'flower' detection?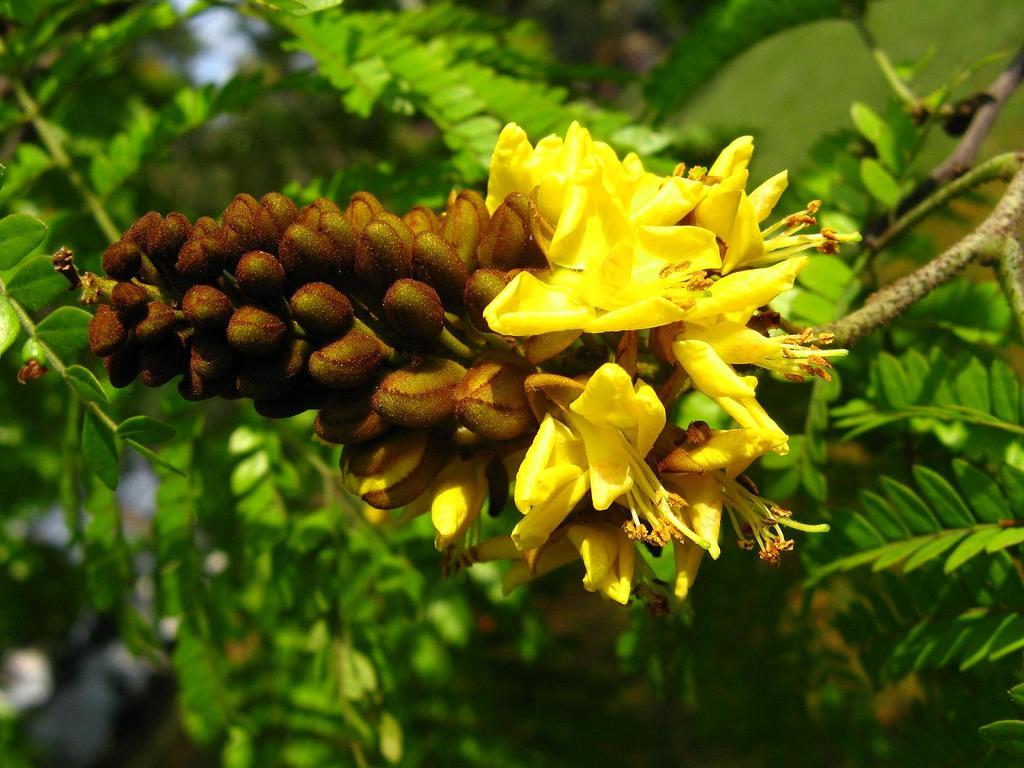
{"x1": 486, "y1": 174, "x2": 717, "y2": 333}
